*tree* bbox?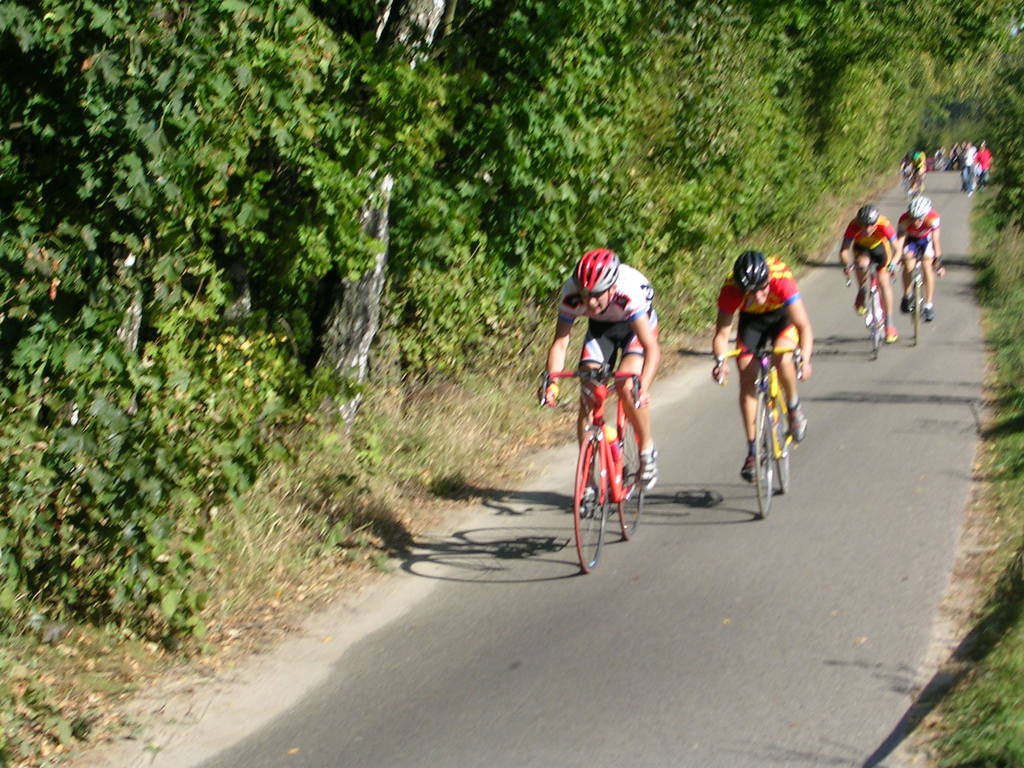
<box>0,0,445,619</box>
